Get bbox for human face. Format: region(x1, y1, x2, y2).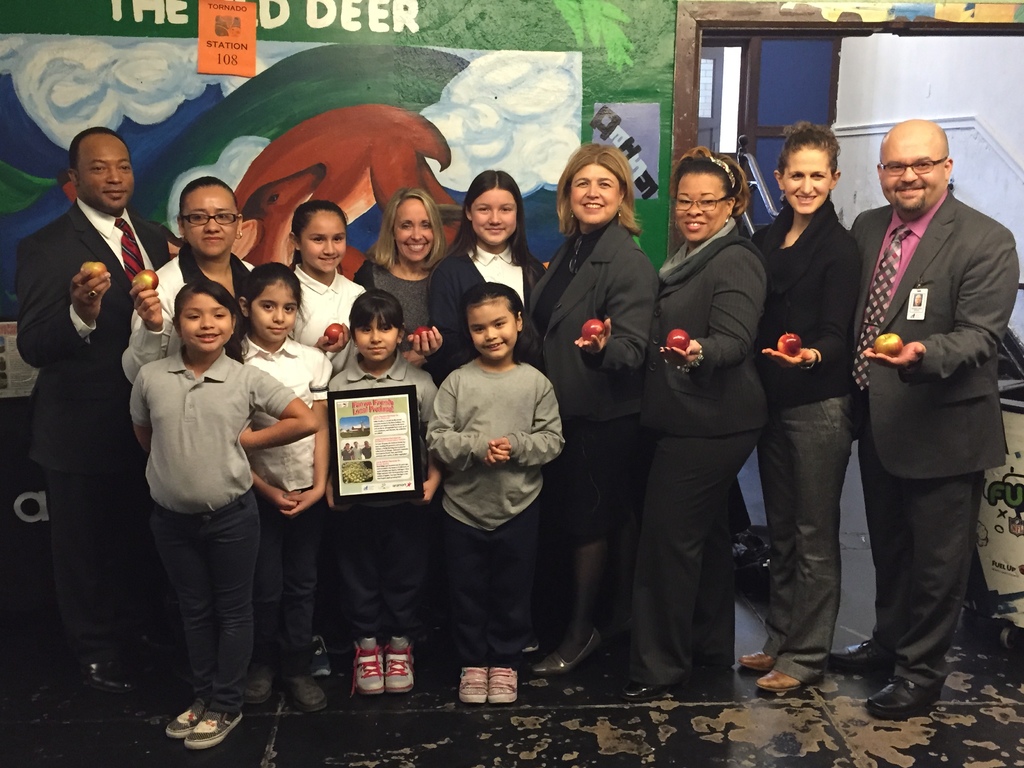
region(467, 300, 516, 362).
